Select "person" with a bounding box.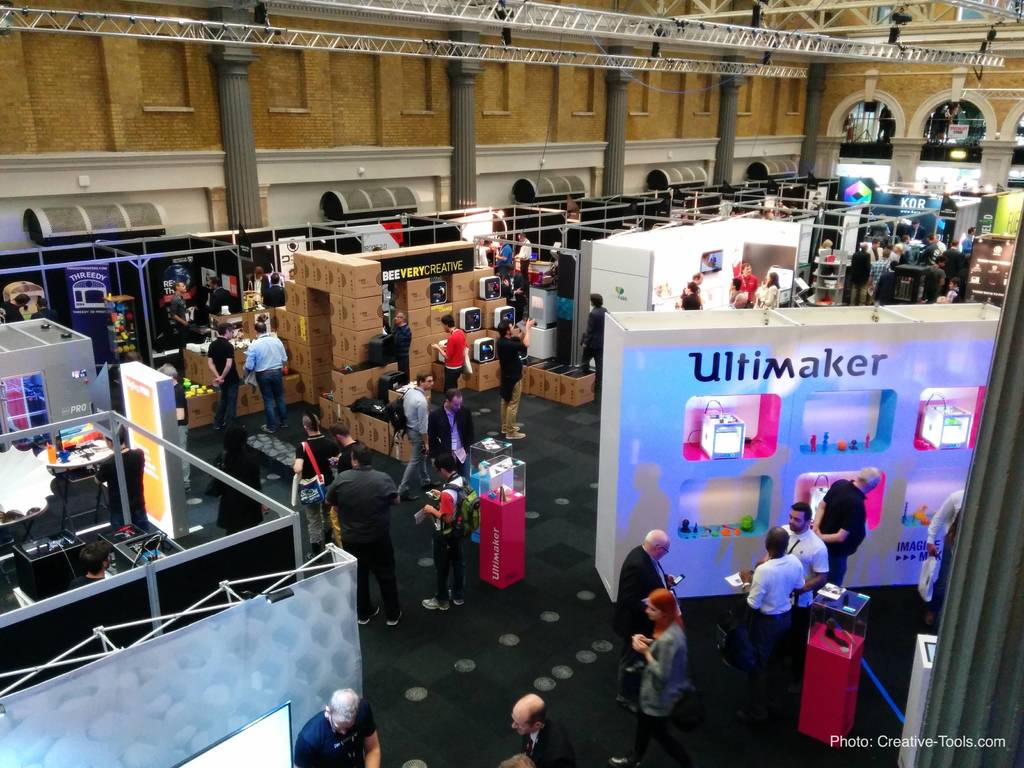
545, 244, 579, 328.
